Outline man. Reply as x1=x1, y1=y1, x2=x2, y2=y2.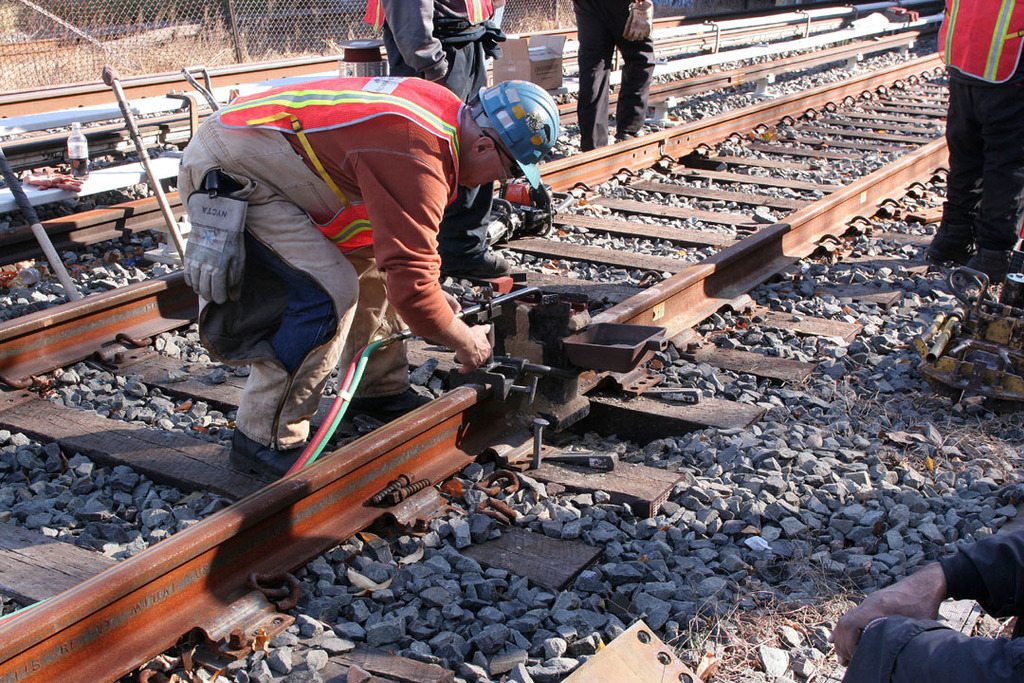
x1=918, y1=0, x2=1023, y2=277.
